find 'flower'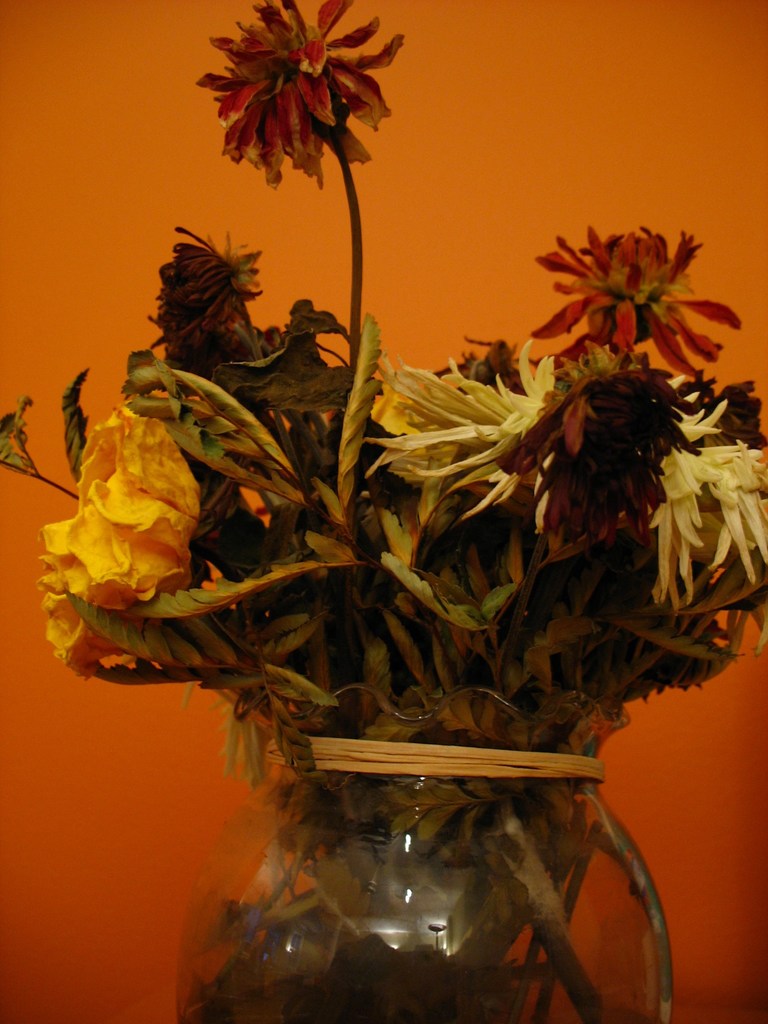
[x1=145, y1=225, x2=262, y2=376]
